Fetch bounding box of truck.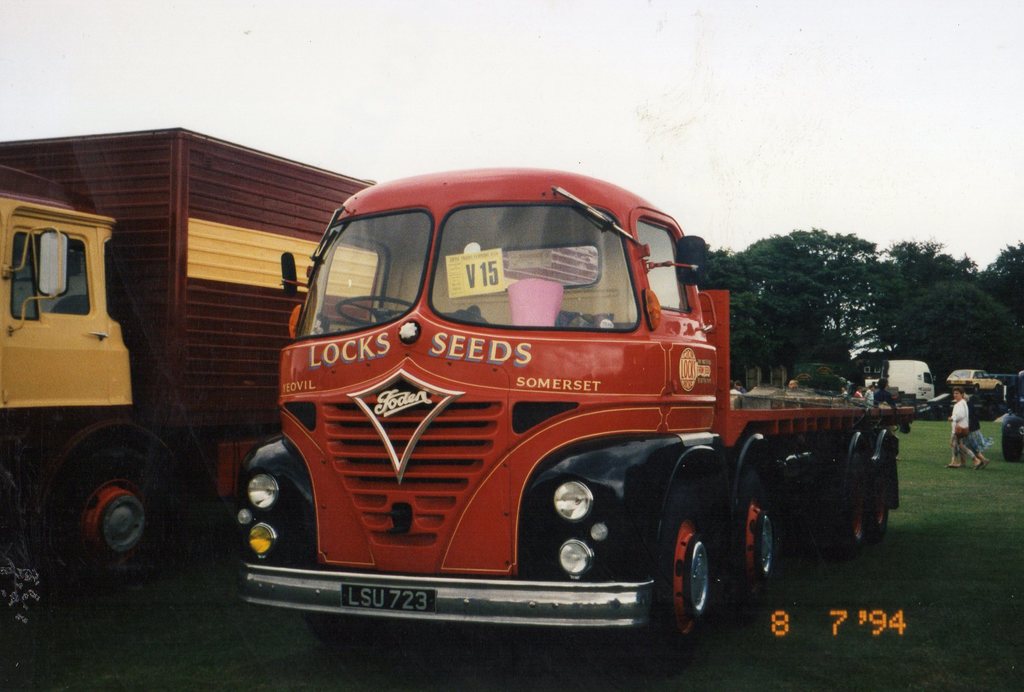
Bbox: 224/164/872/657.
